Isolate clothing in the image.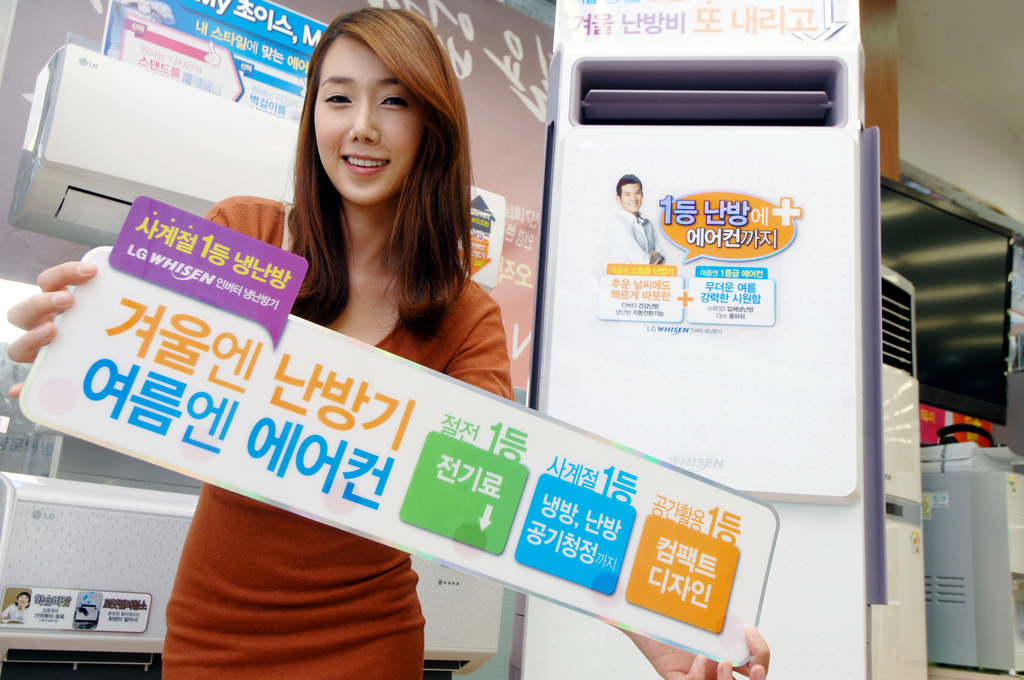
Isolated region: (left=603, top=204, right=665, bottom=271).
